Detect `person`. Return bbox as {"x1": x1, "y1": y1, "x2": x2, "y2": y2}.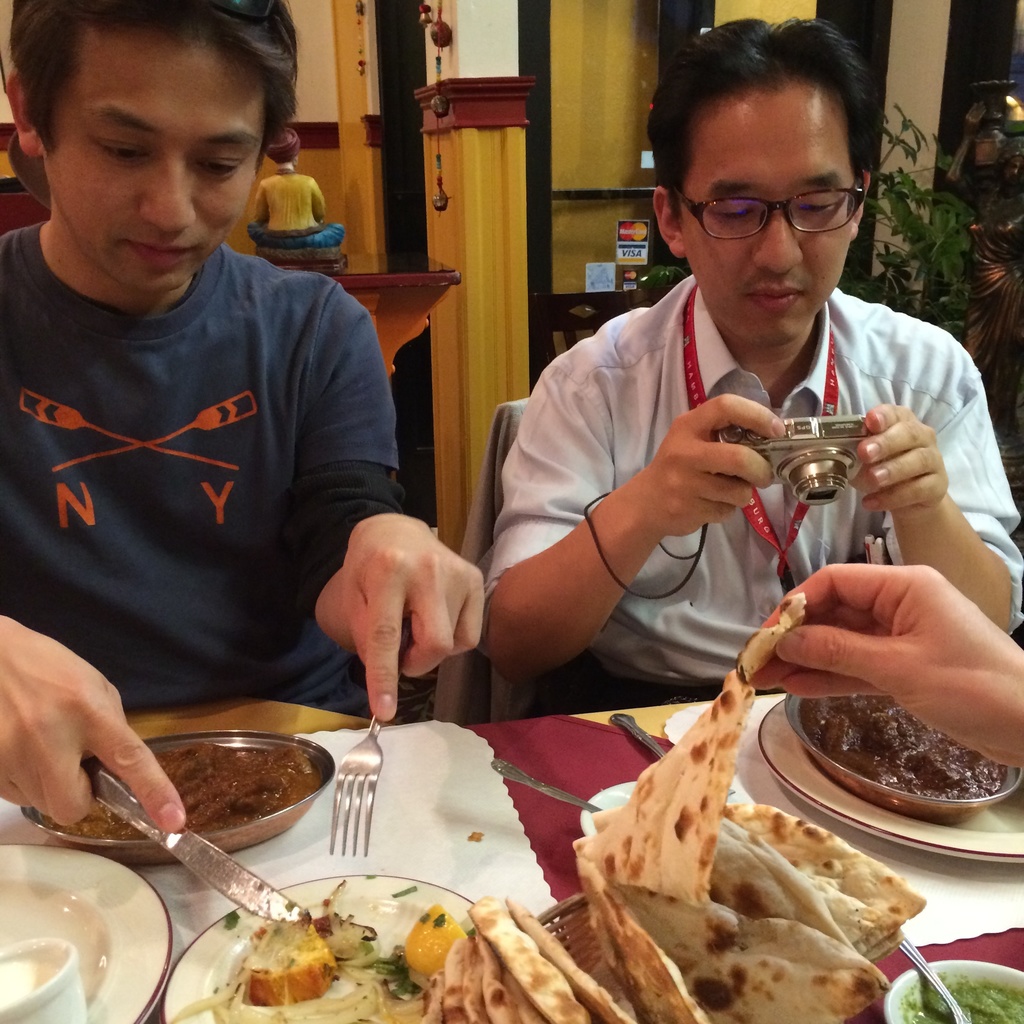
{"x1": 448, "y1": 13, "x2": 1006, "y2": 653}.
